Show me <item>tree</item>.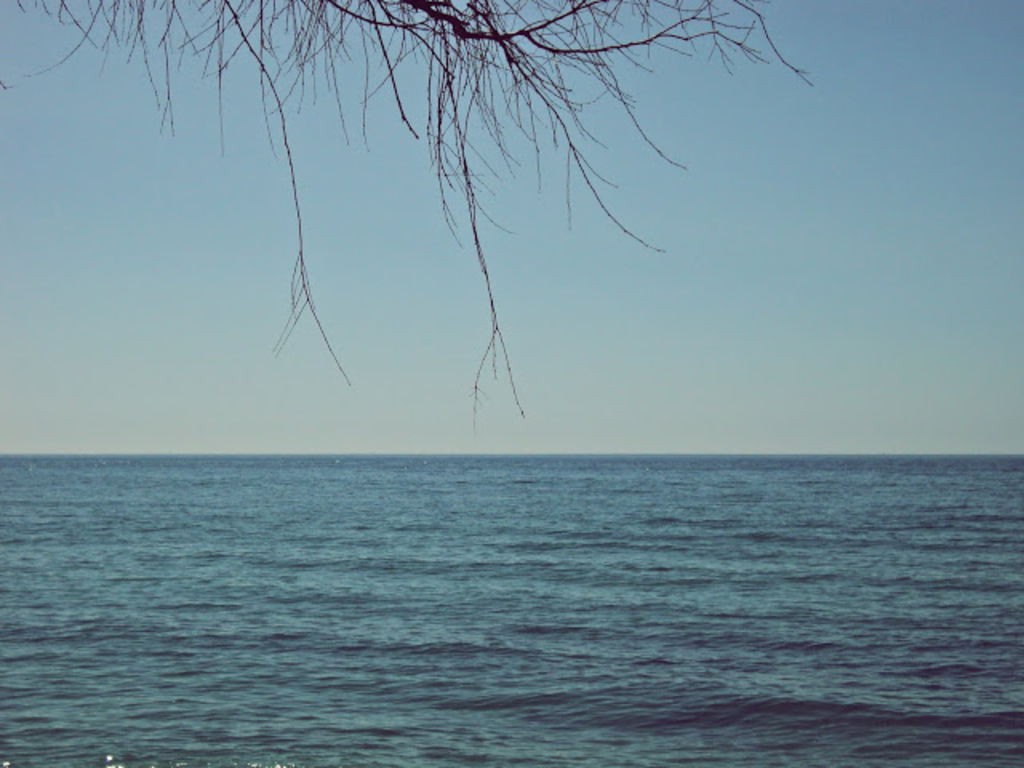
<item>tree</item> is here: <bbox>0, 0, 816, 411</bbox>.
